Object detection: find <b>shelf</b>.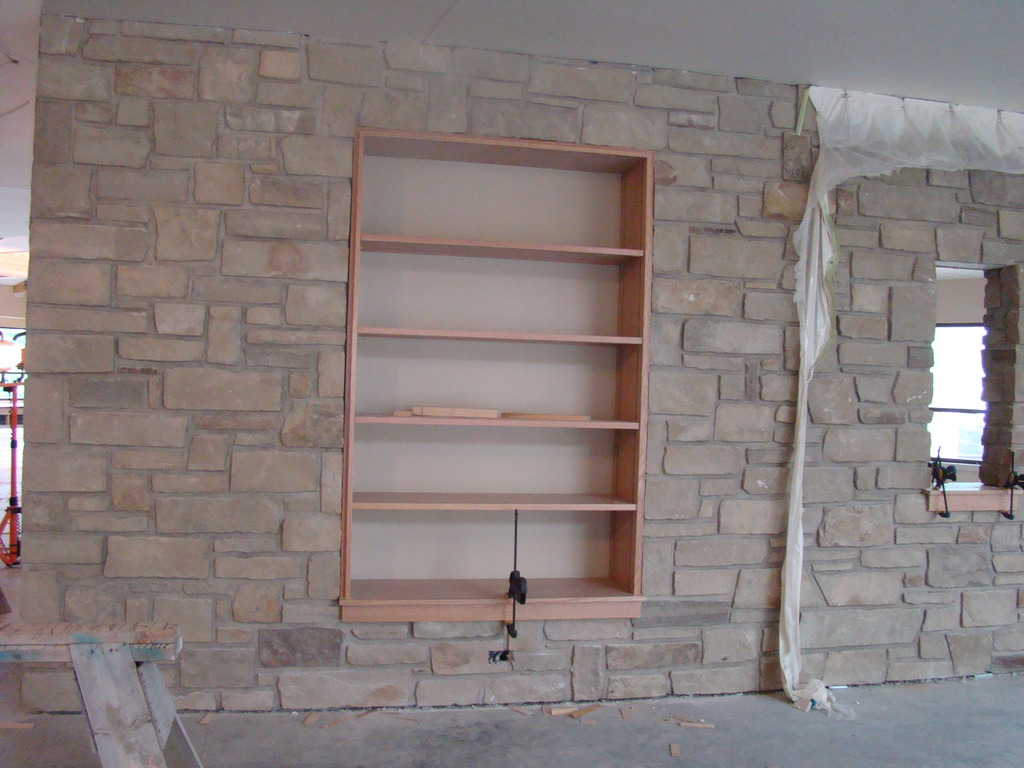
select_region(333, 132, 648, 618).
